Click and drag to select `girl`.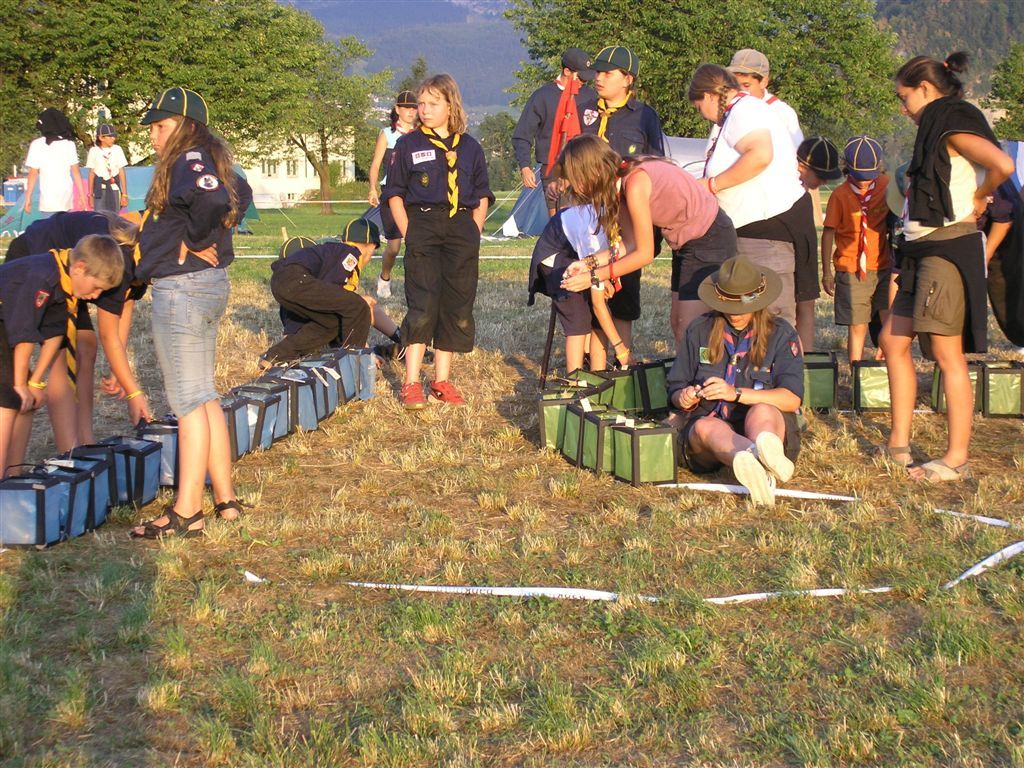
Selection: (left=555, top=132, right=733, bottom=348).
